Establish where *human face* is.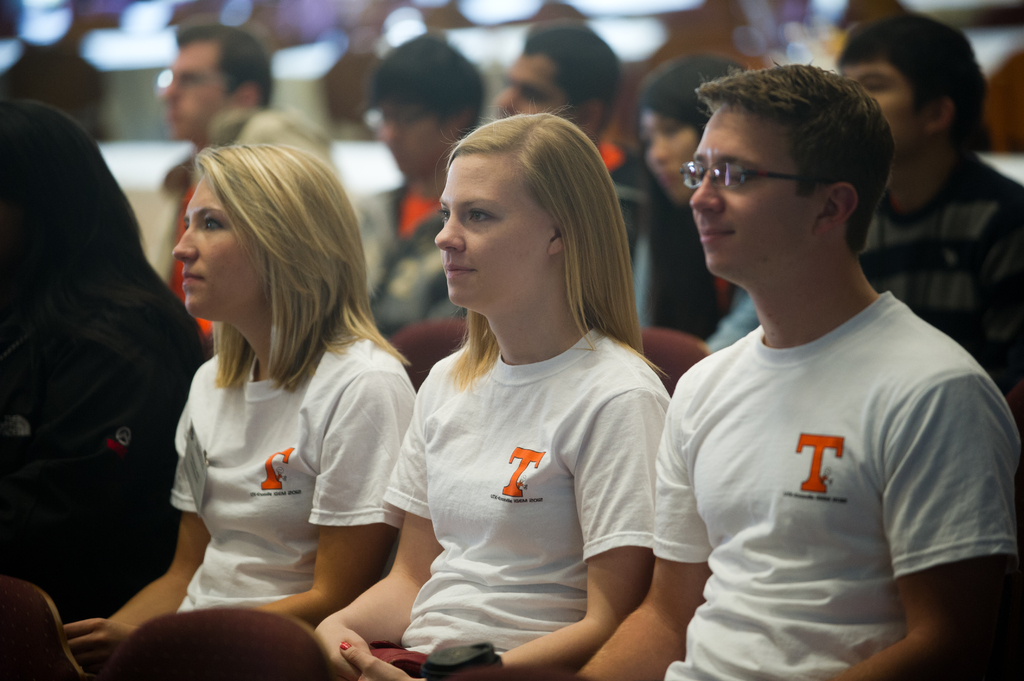
Established at <box>380,92,449,177</box>.
